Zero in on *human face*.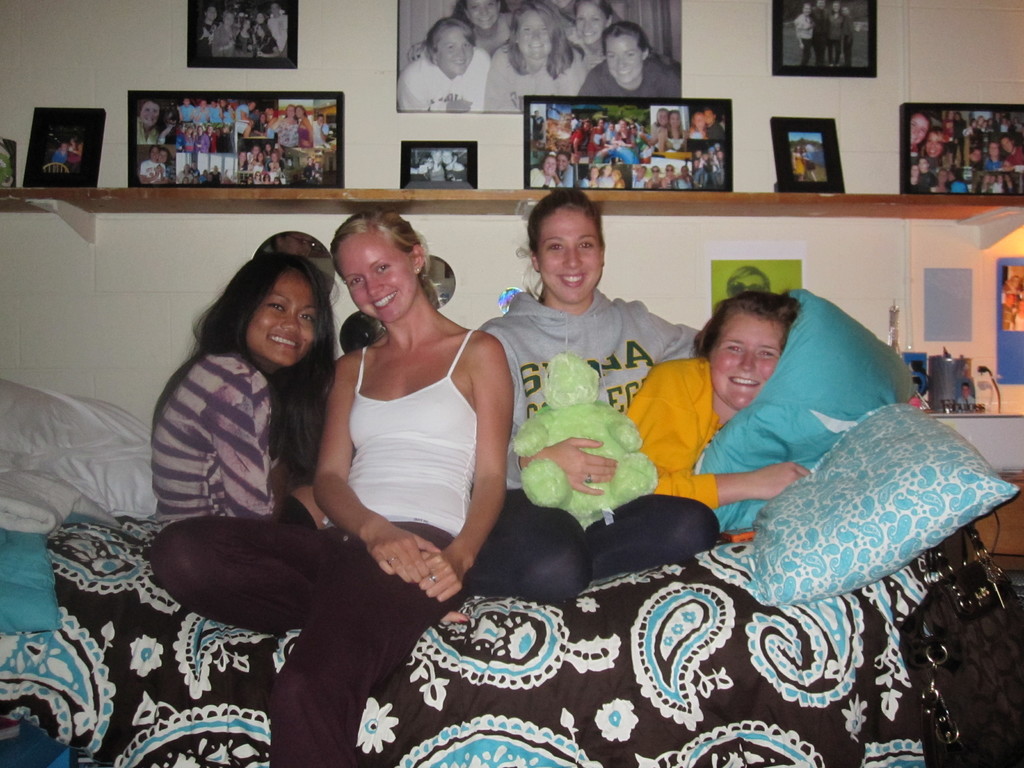
Zeroed in: 223 15 234 27.
